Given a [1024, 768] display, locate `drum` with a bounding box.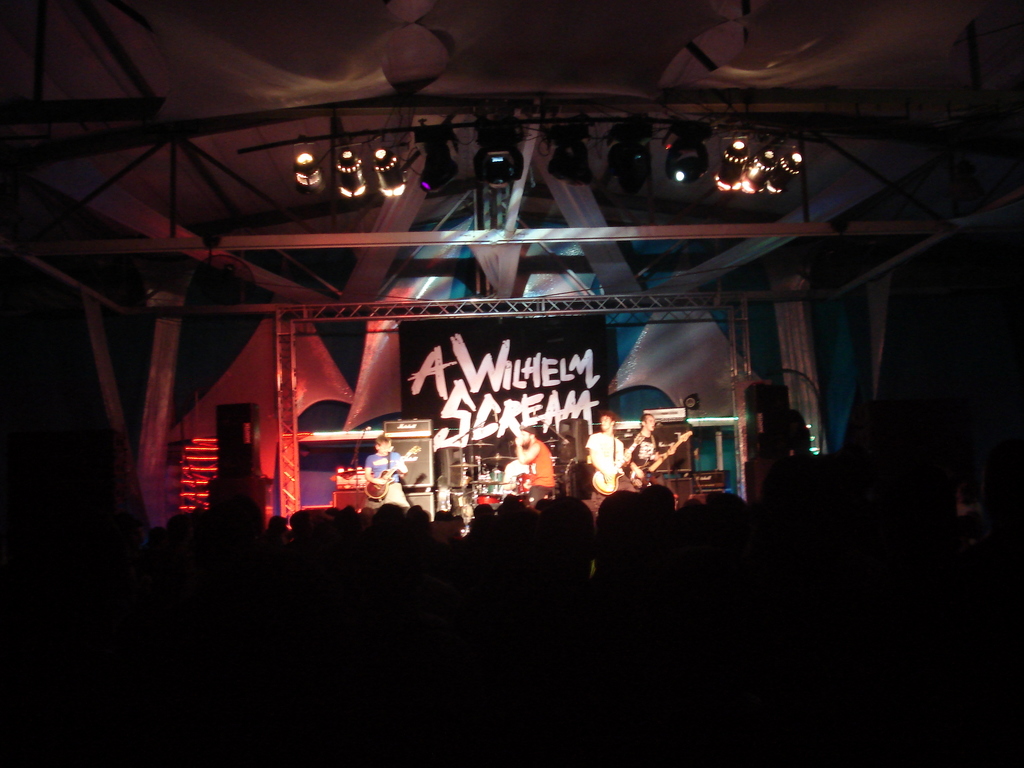
Located: 474:493:505:506.
